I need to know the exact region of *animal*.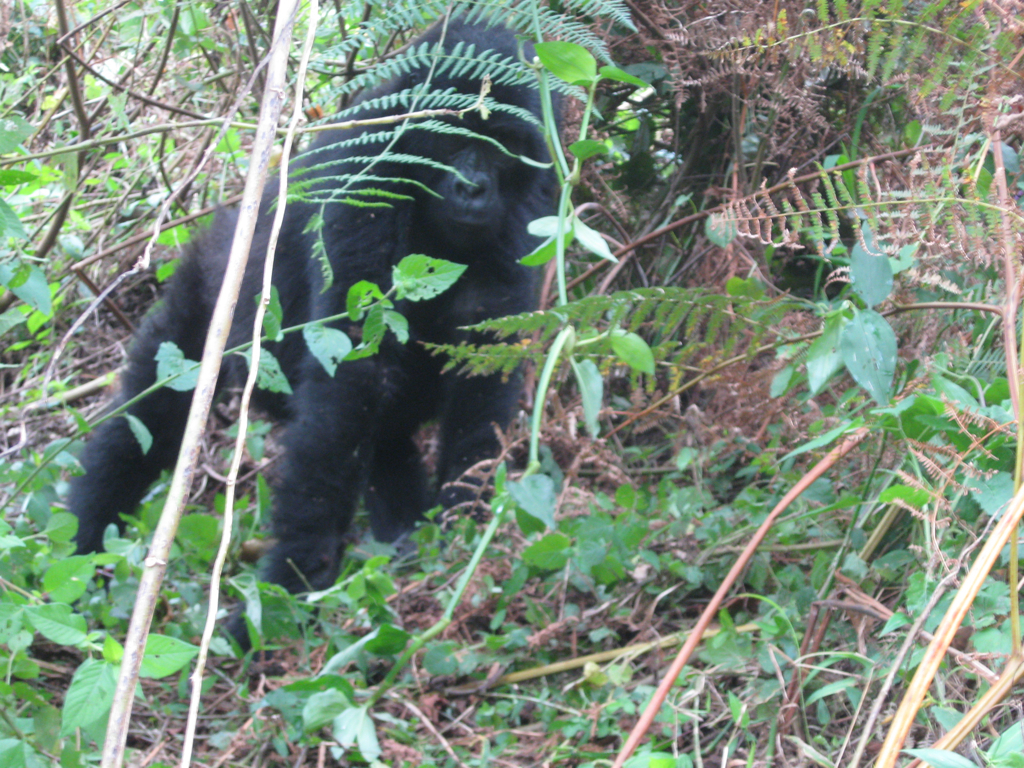
Region: 61:15:562:661.
